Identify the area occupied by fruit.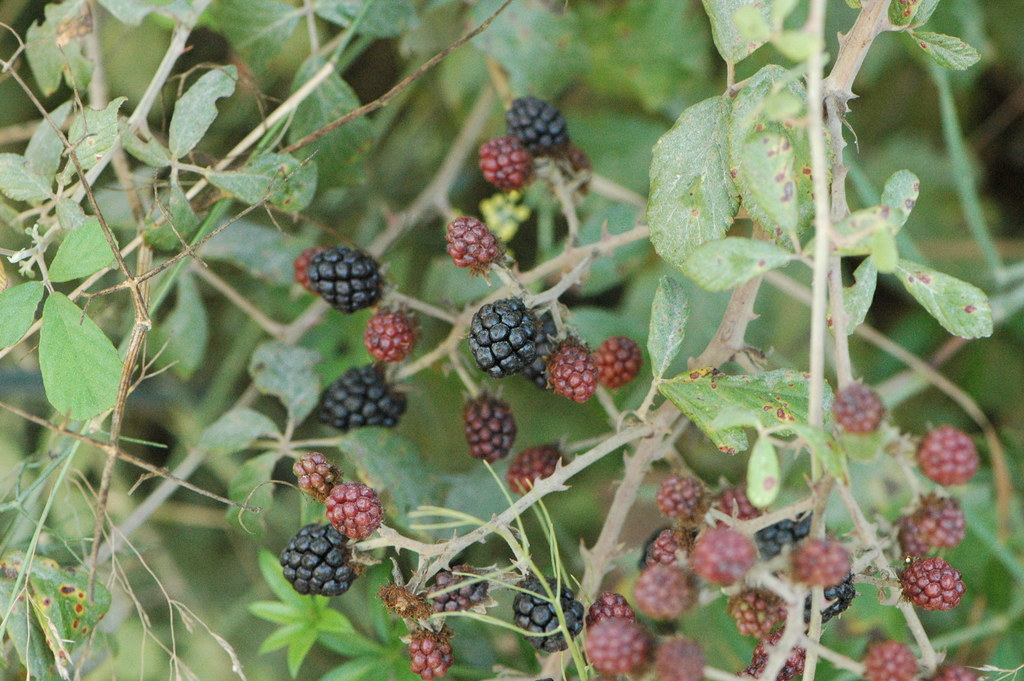
Area: pyautogui.locateOnScreen(514, 562, 588, 655).
